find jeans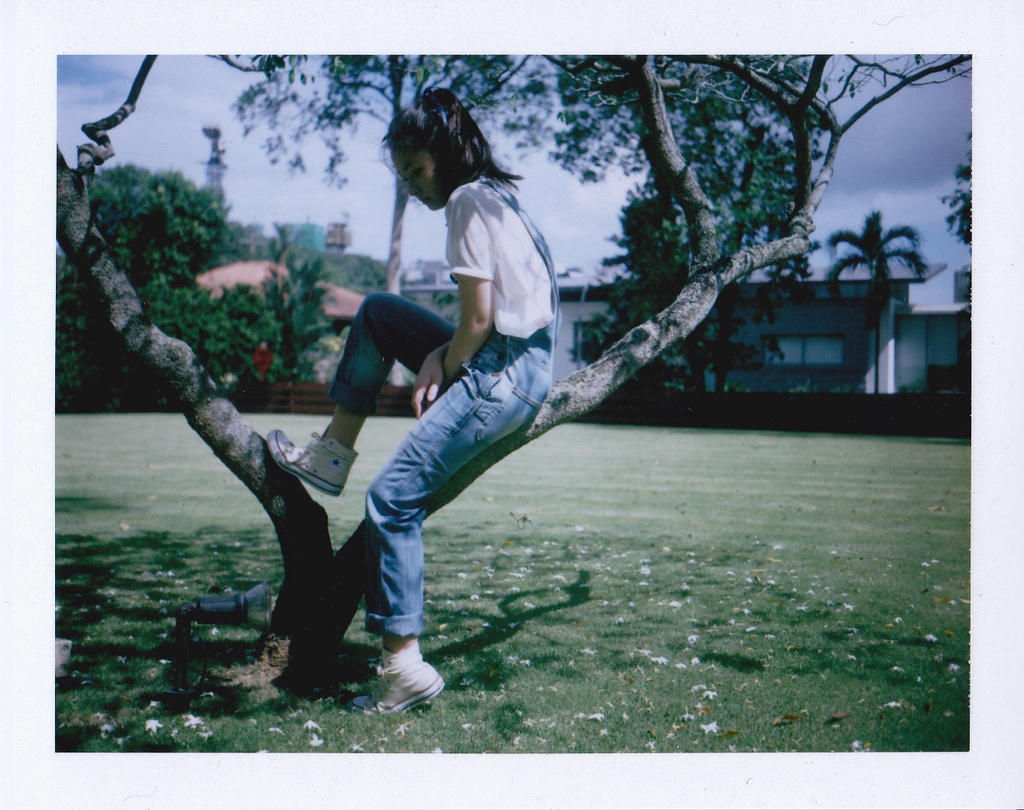
(left=322, top=327, right=592, bottom=681)
